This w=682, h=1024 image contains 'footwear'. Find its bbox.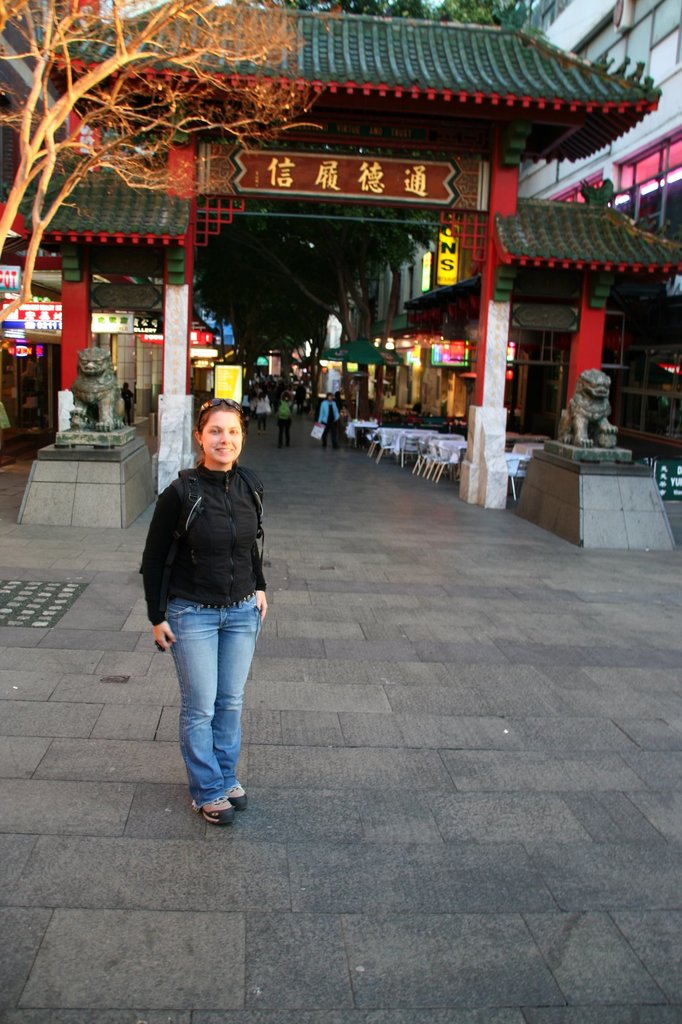
<bbox>195, 790, 232, 826</bbox>.
